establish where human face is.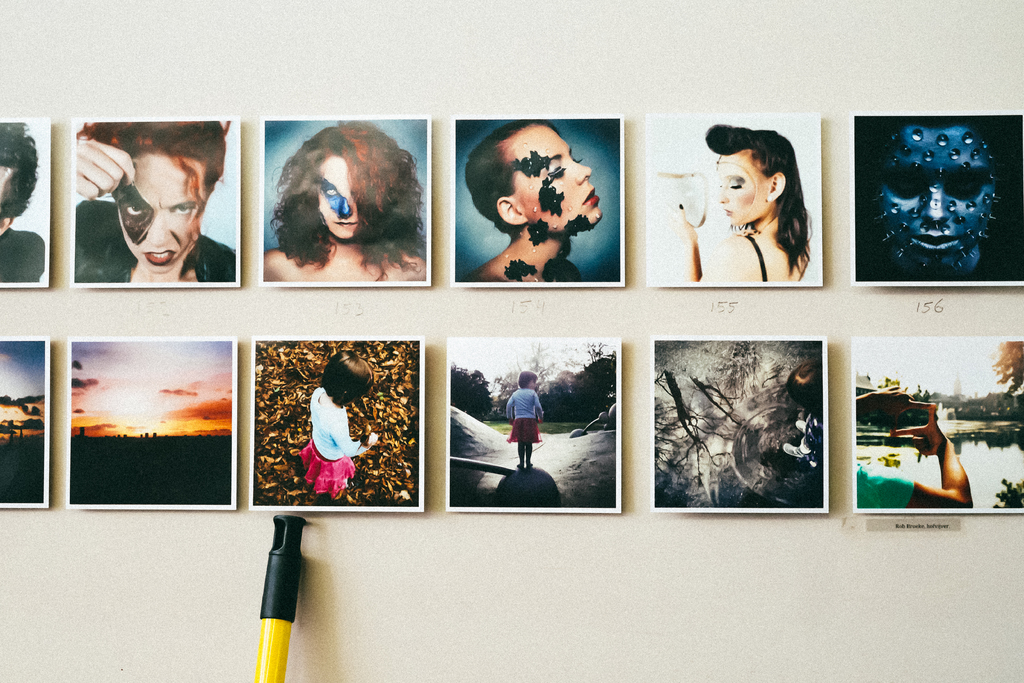
Established at pyautogui.locateOnScreen(111, 148, 205, 274).
